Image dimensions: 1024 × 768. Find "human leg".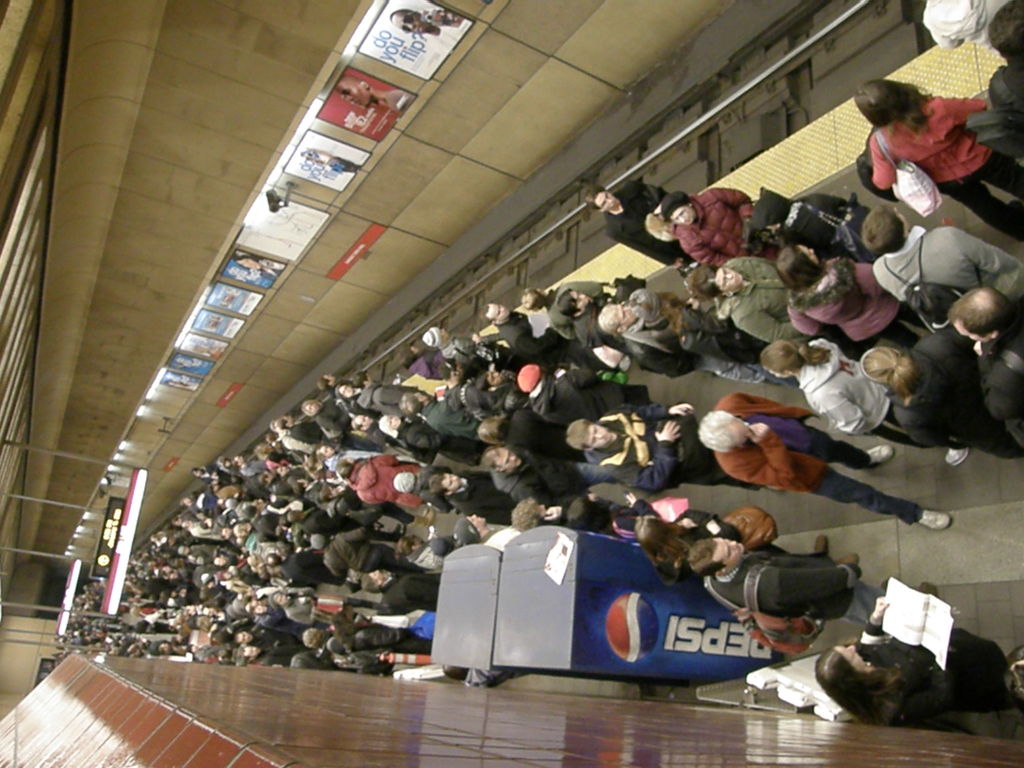
{"left": 939, "top": 180, "right": 1023, "bottom": 238}.
